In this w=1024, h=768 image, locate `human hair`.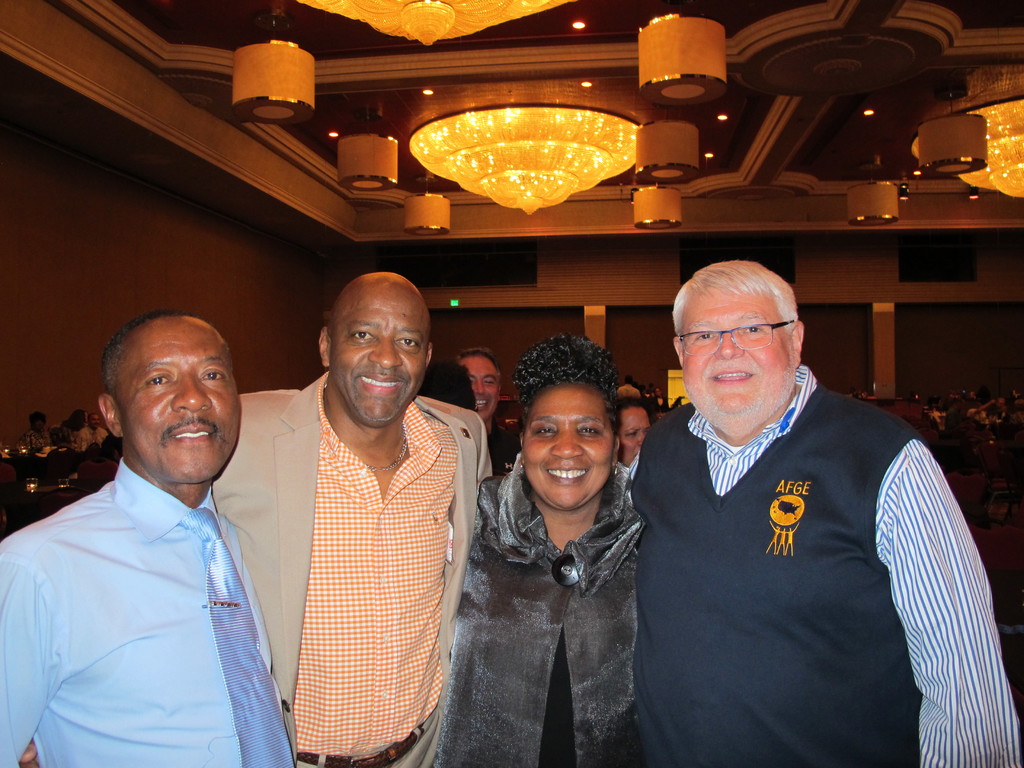
Bounding box: [451,345,502,373].
